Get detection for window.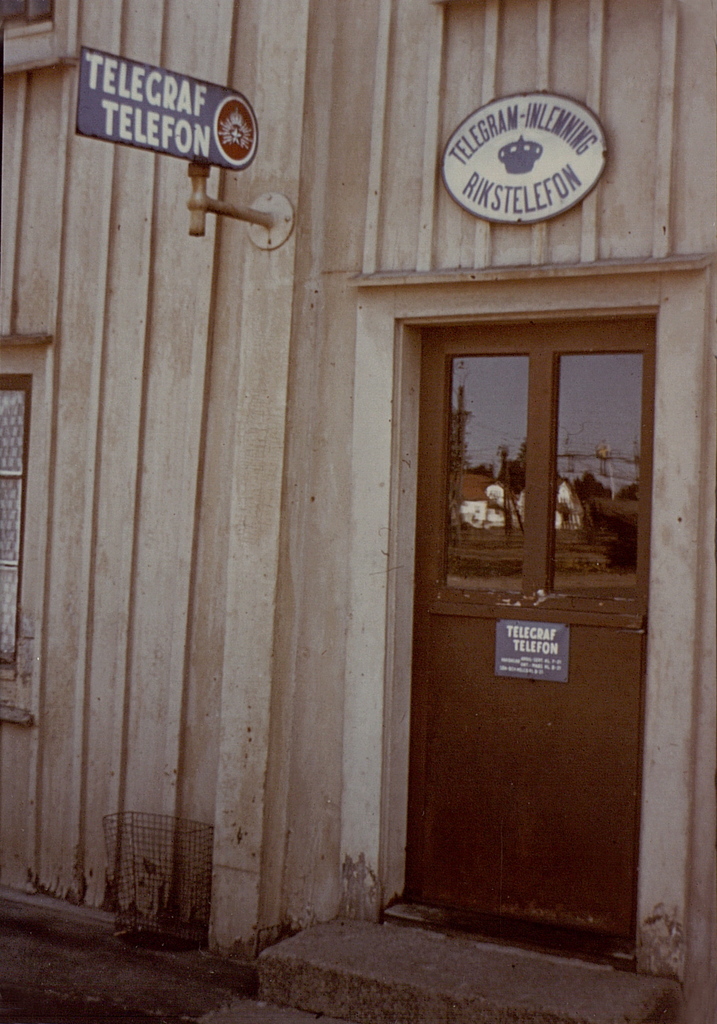
Detection: 0,337,40,711.
